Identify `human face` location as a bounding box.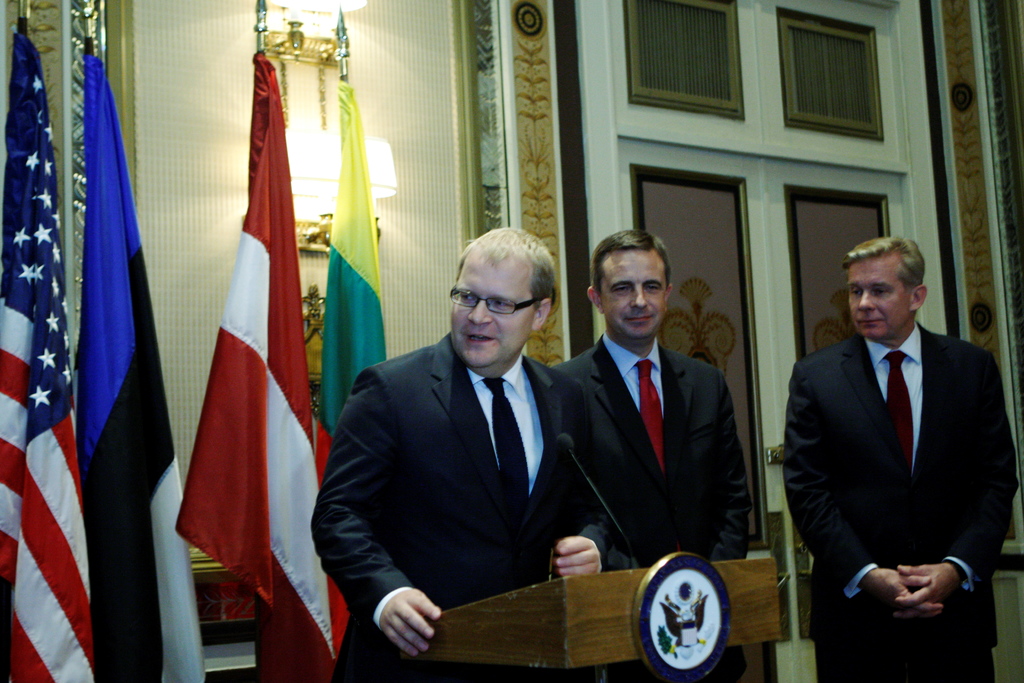
bbox(847, 255, 911, 339).
